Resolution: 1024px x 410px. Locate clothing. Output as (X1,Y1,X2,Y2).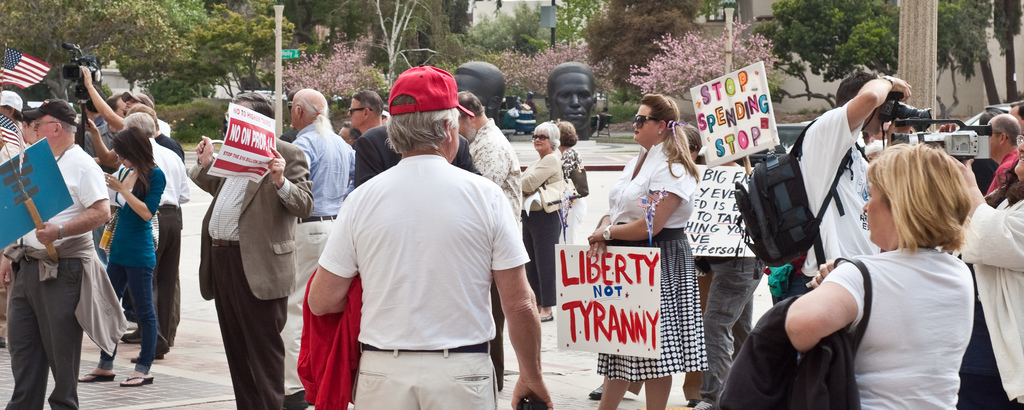
(559,141,588,244).
